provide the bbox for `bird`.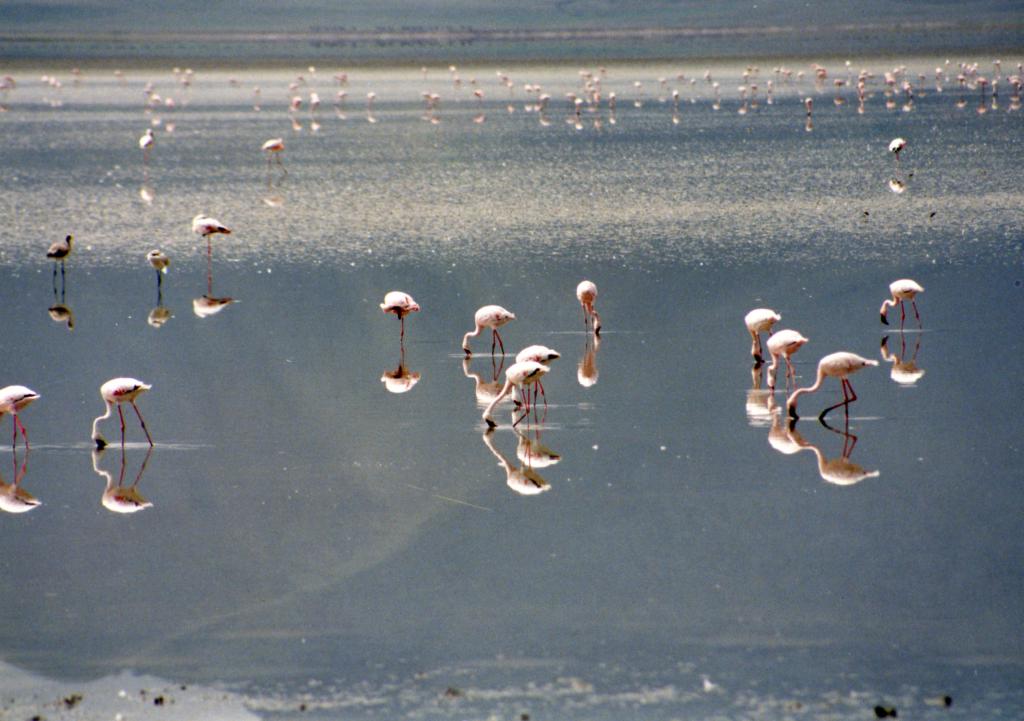
[745,309,781,364].
